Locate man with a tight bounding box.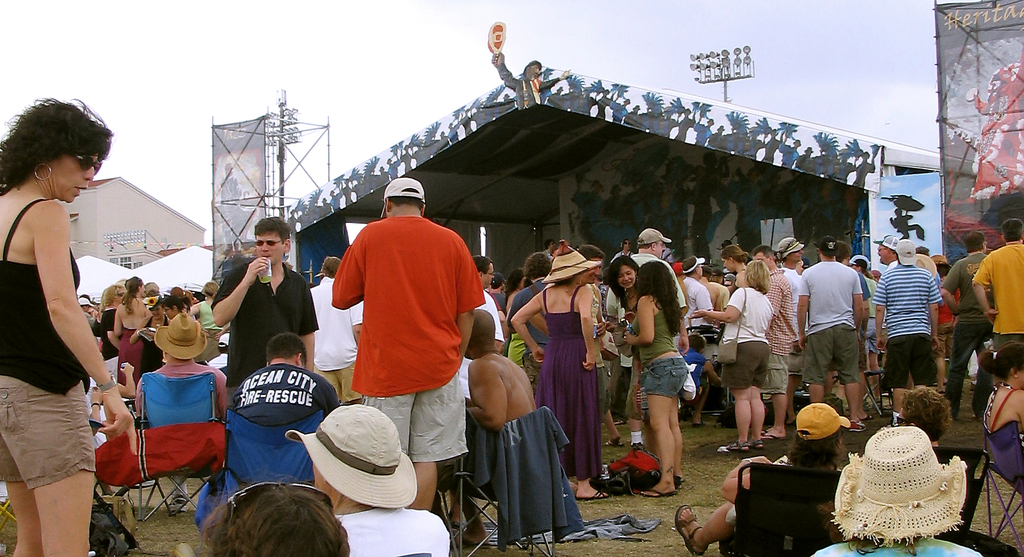
locate(308, 166, 493, 490).
